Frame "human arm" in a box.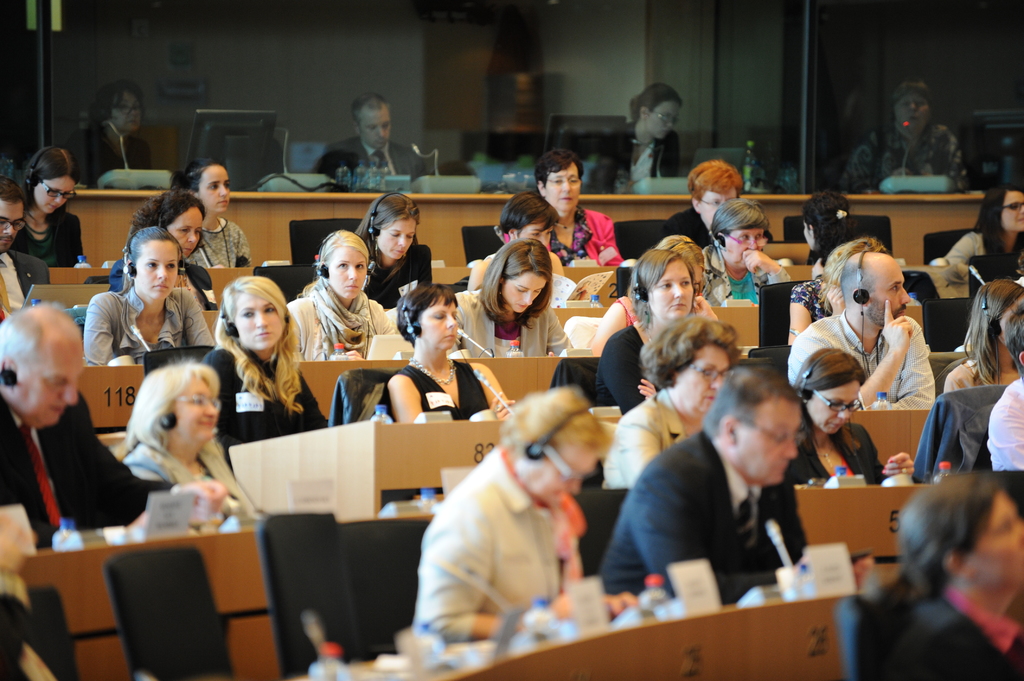
<bbox>692, 291, 723, 323</bbox>.
